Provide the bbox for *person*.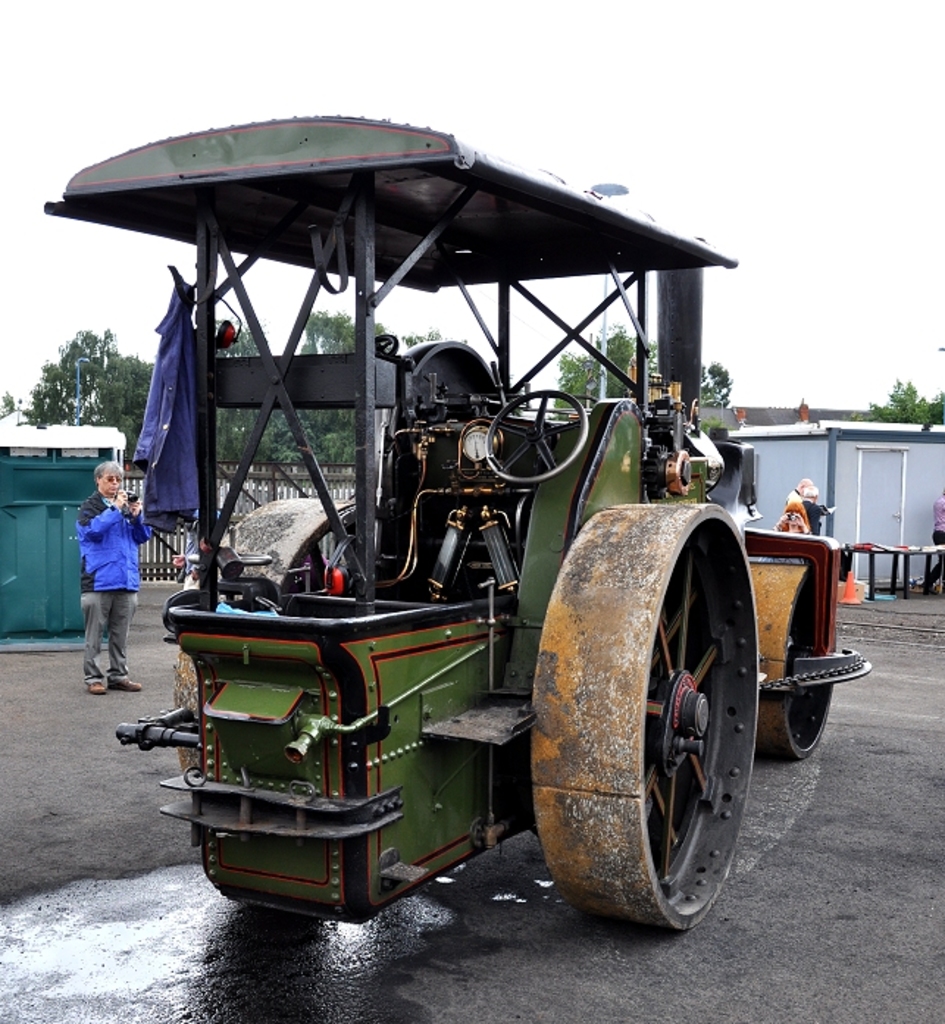
[left=51, top=452, right=138, bottom=698].
